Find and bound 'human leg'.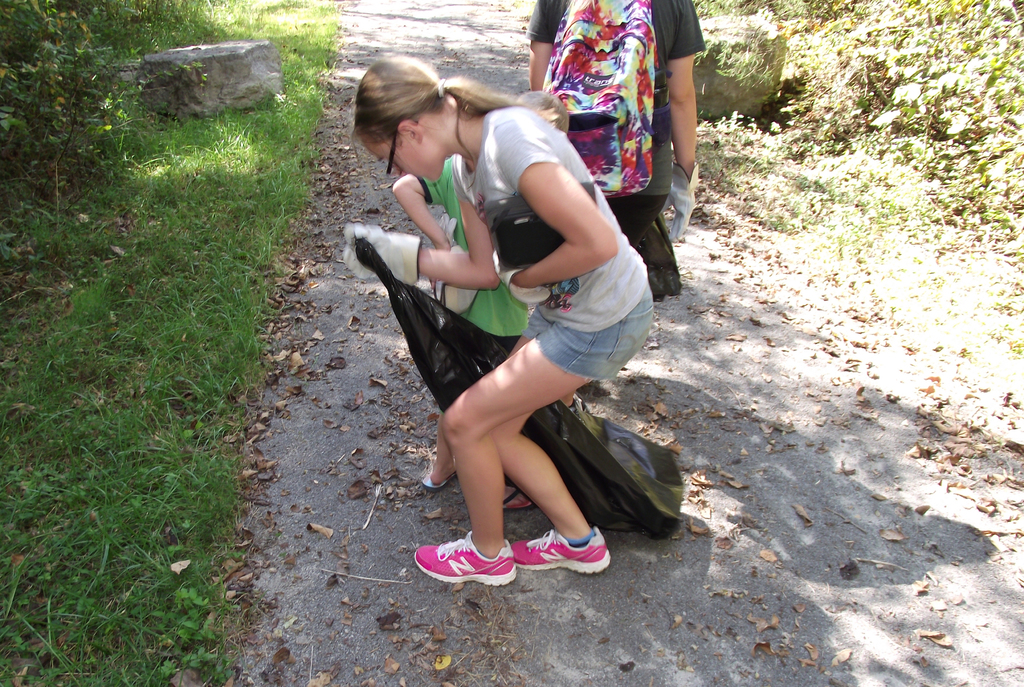
Bound: [left=504, top=306, right=614, bottom=577].
